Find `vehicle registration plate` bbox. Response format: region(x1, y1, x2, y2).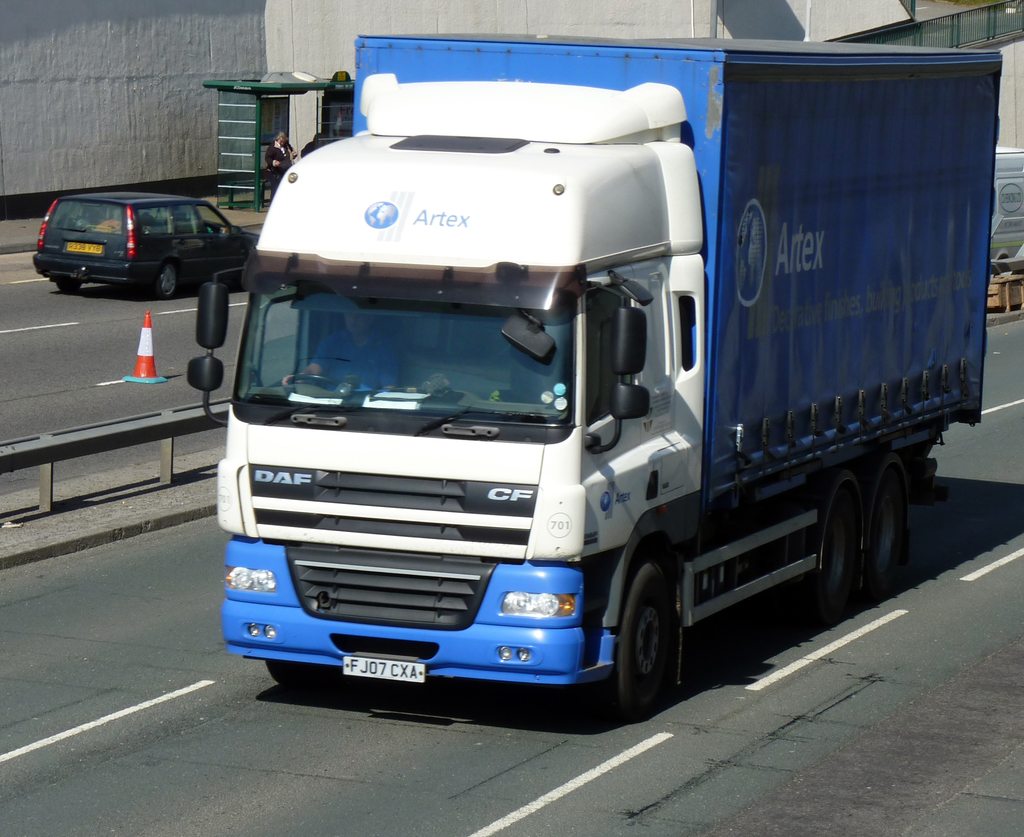
region(66, 240, 103, 252).
